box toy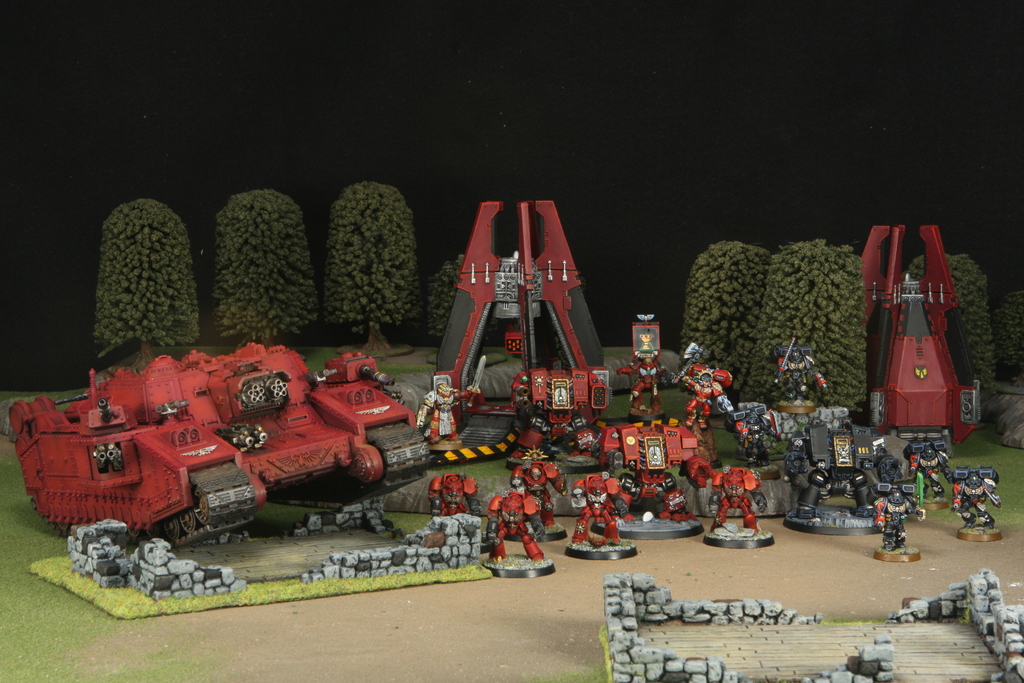
BBox(590, 424, 717, 545)
